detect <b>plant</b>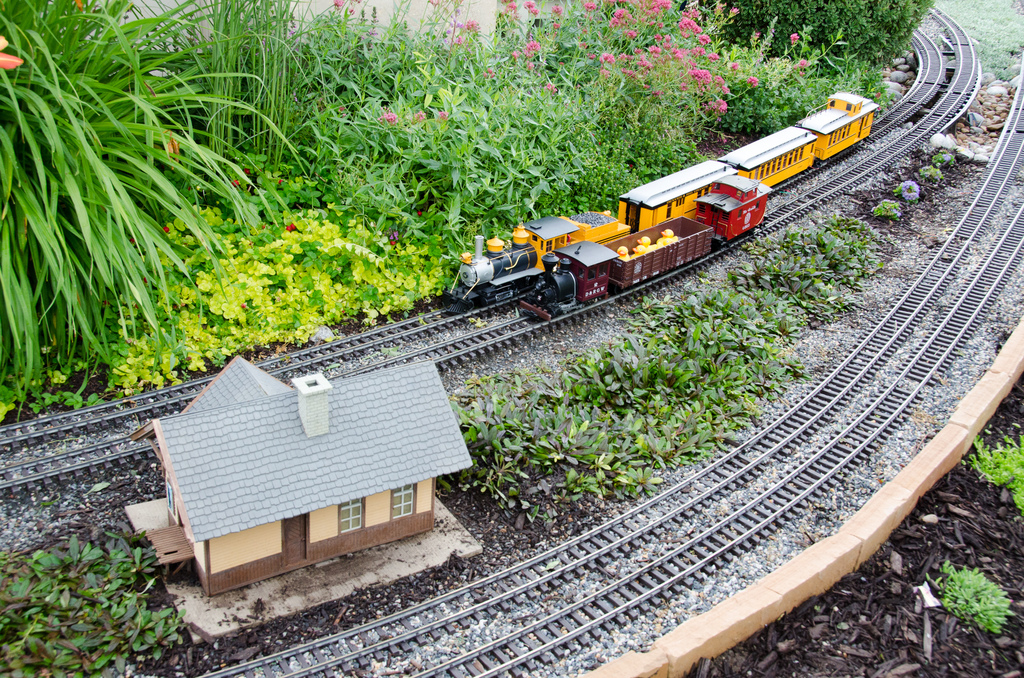
bbox=[0, 0, 307, 428]
